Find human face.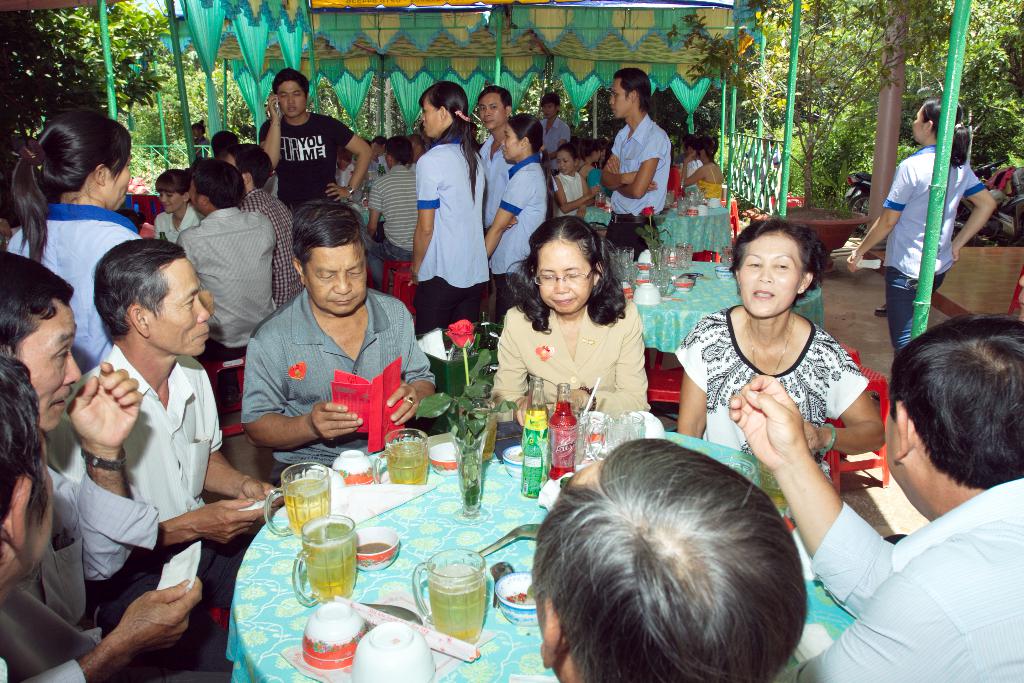
(left=913, top=107, right=926, bottom=144).
